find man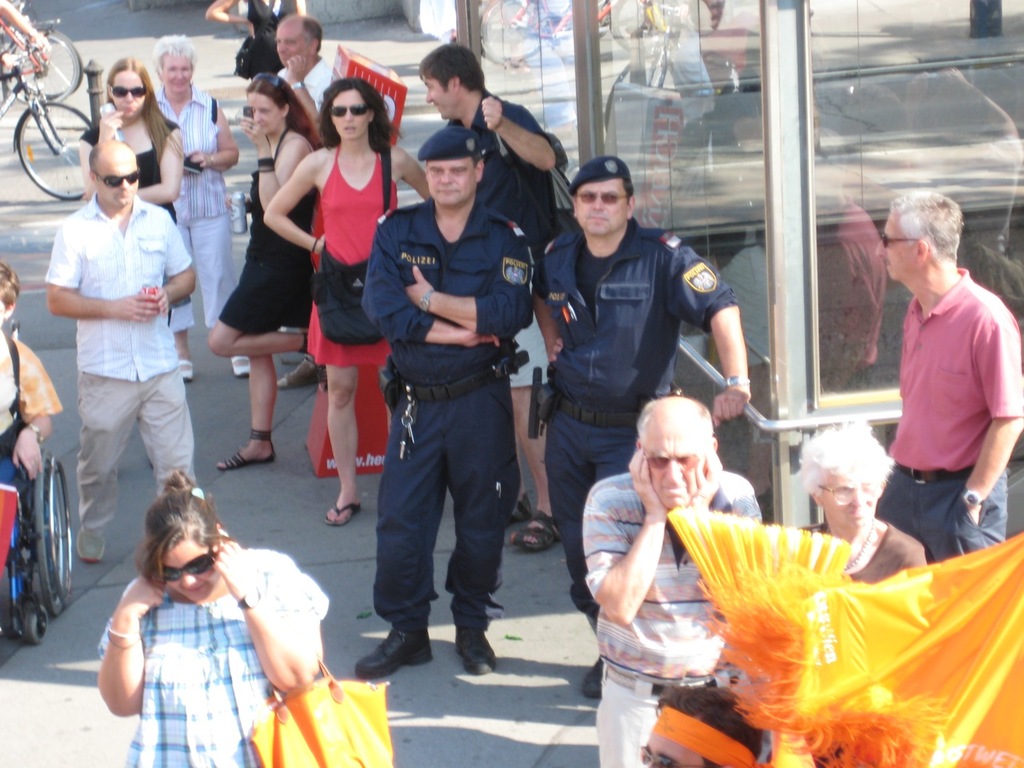
[x1=275, y1=12, x2=335, y2=133]
